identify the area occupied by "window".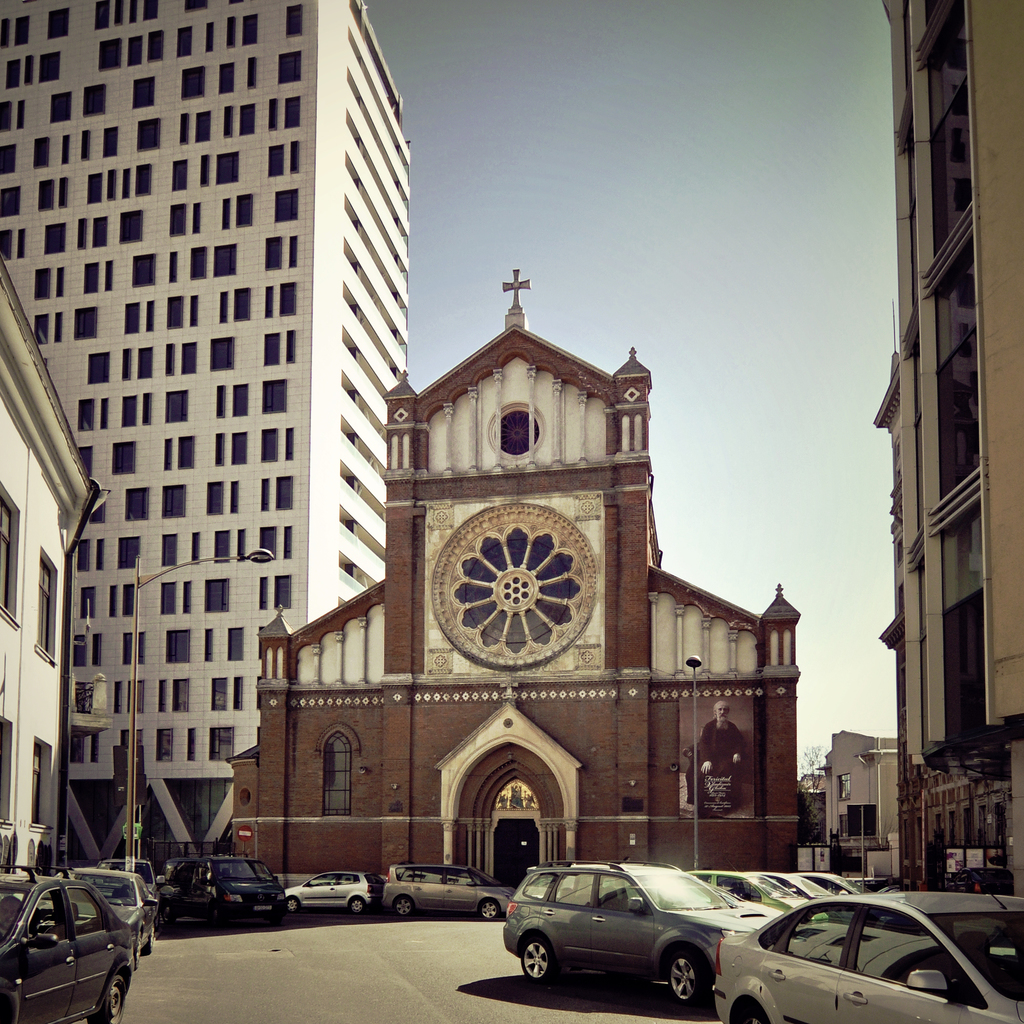
Area: crop(93, 536, 106, 567).
